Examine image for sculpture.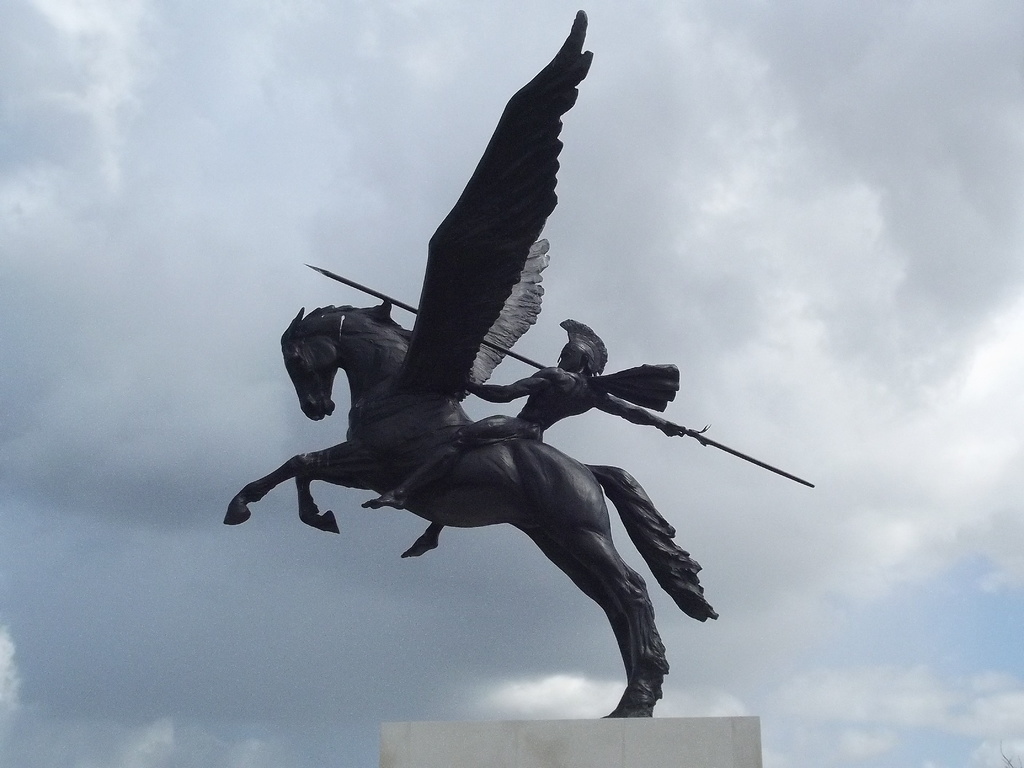
Examination result: bbox=(360, 321, 701, 560).
